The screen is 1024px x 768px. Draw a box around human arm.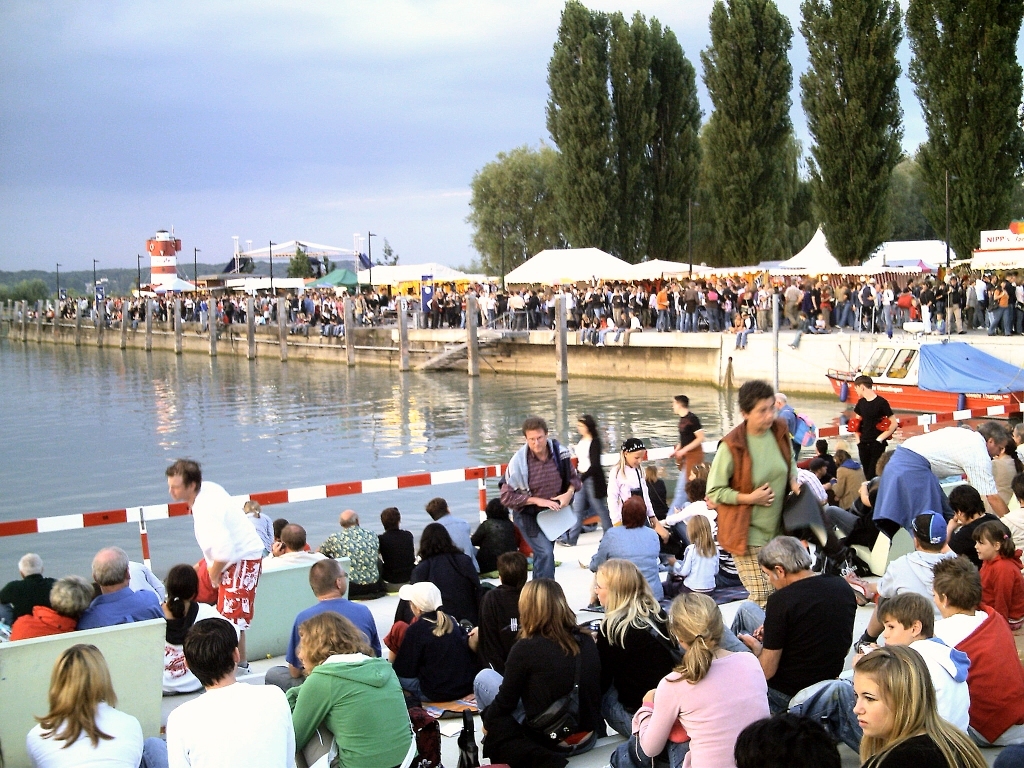
[571, 633, 606, 723].
